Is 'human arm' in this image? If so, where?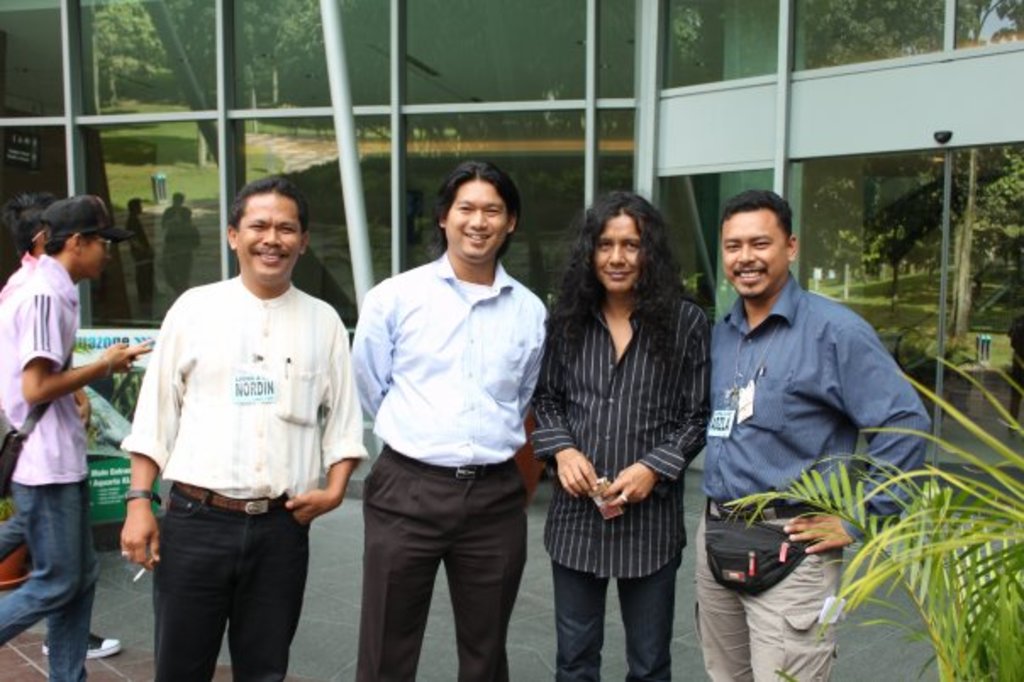
Yes, at select_region(597, 307, 715, 509).
